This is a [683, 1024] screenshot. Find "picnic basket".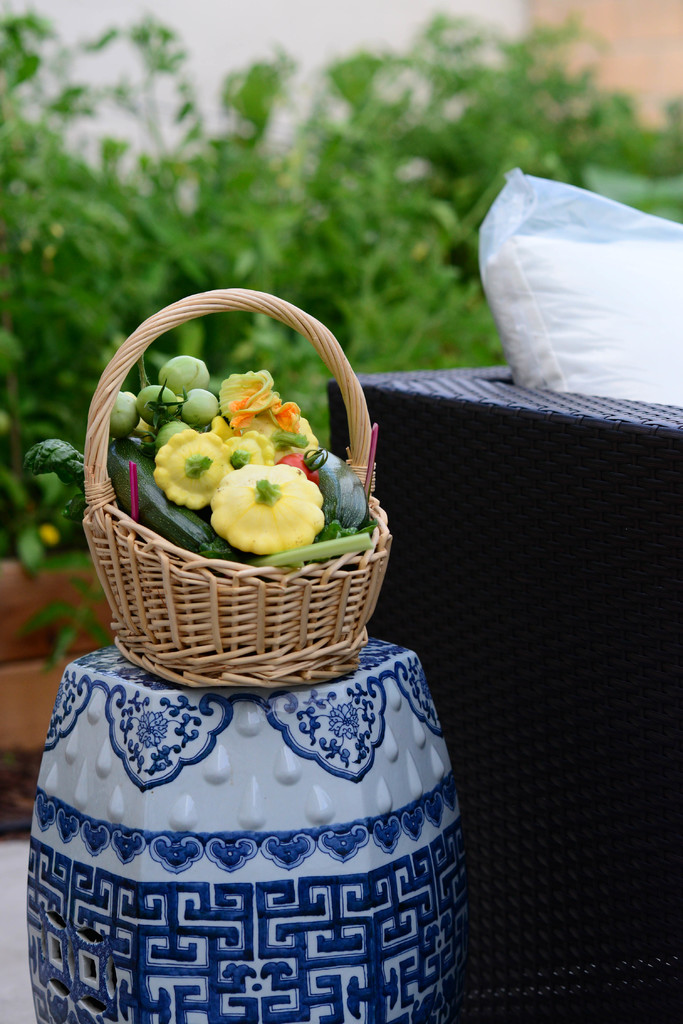
Bounding box: <region>79, 284, 388, 698</region>.
